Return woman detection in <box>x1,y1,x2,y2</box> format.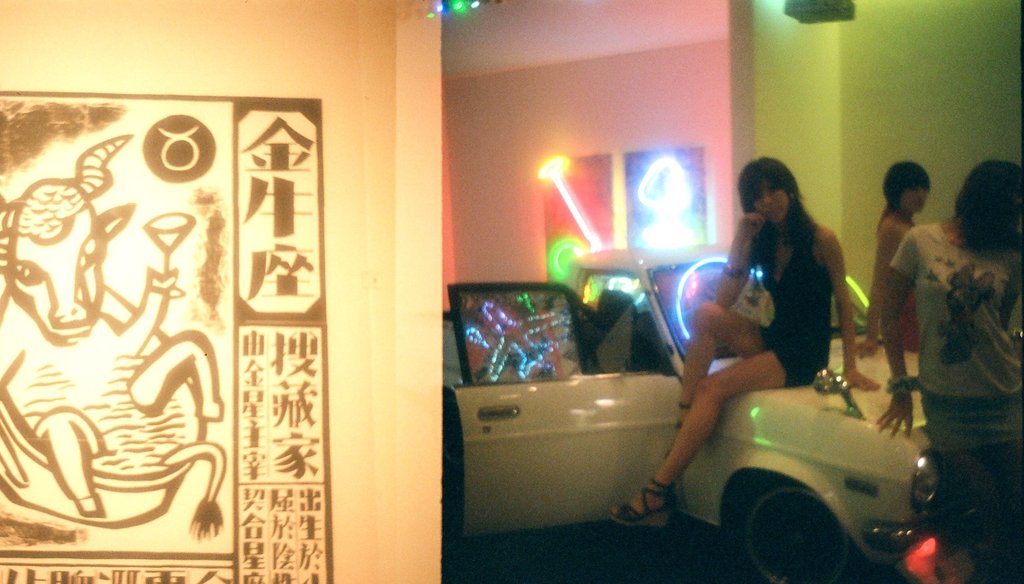
<box>866,158,1023,583</box>.
